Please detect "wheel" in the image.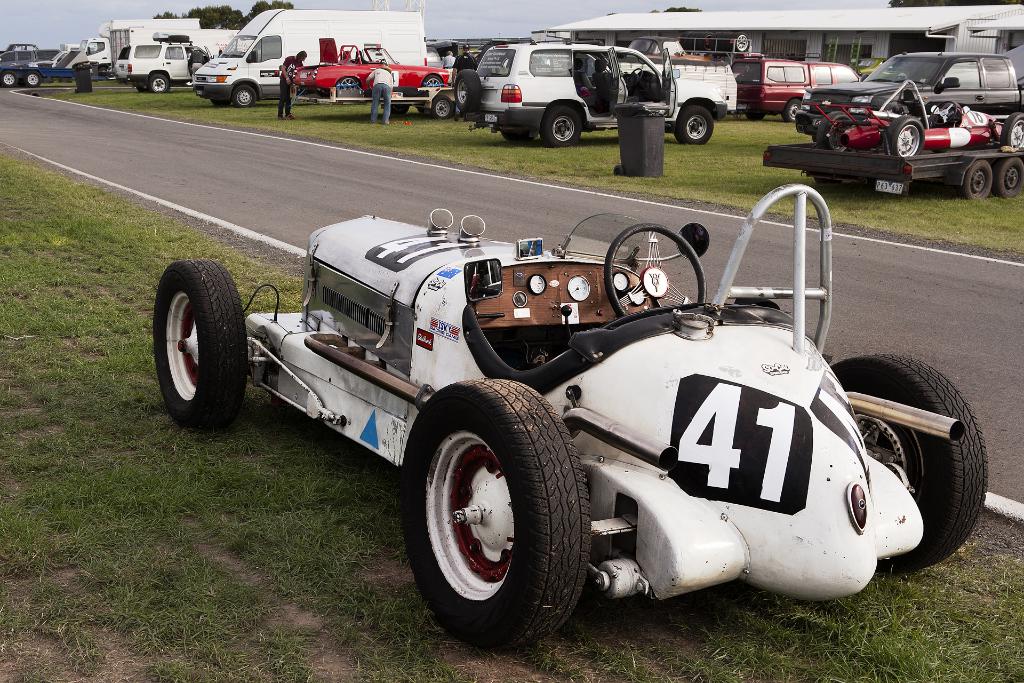
(left=815, top=178, right=840, bottom=182).
